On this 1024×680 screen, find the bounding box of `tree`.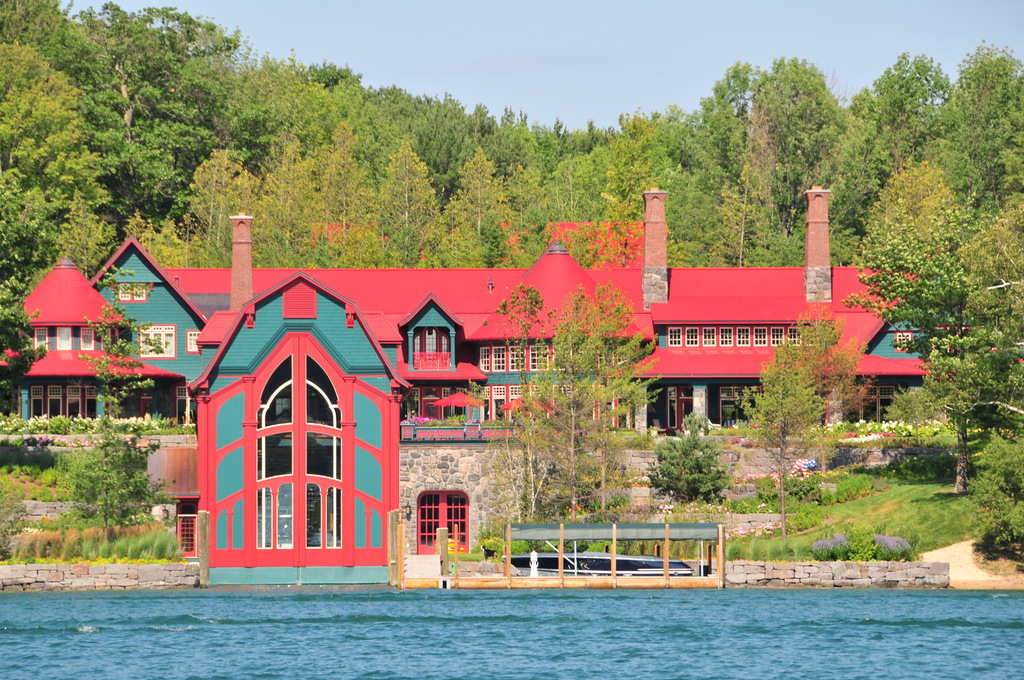
Bounding box: bbox(539, 119, 624, 231).
